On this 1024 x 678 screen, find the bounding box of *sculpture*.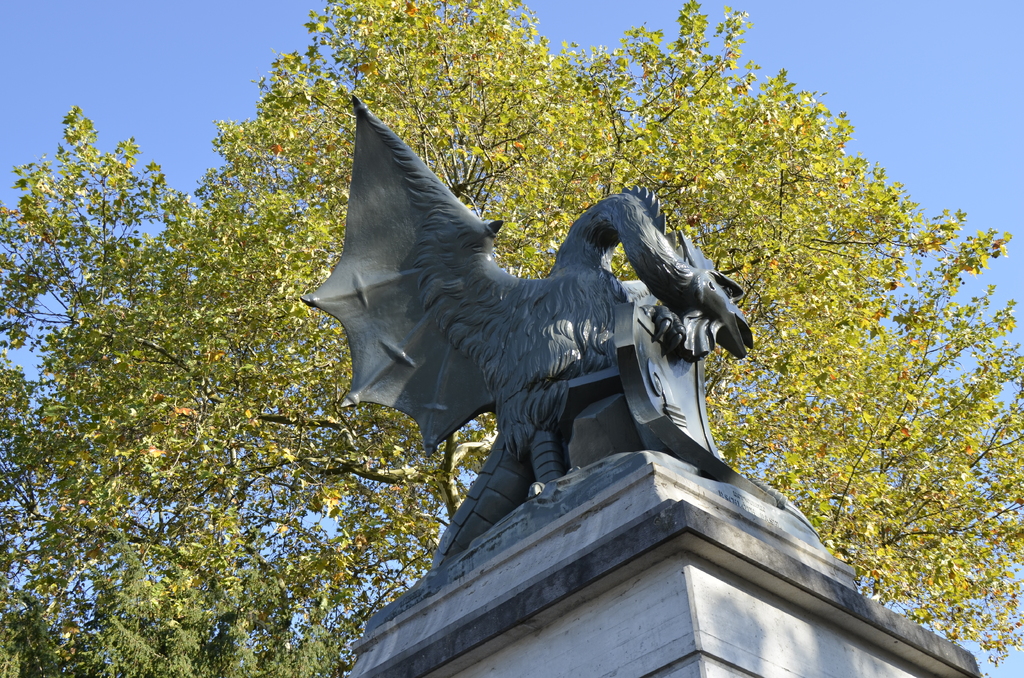
Bounding box: box(293, 87, 801, 587).
